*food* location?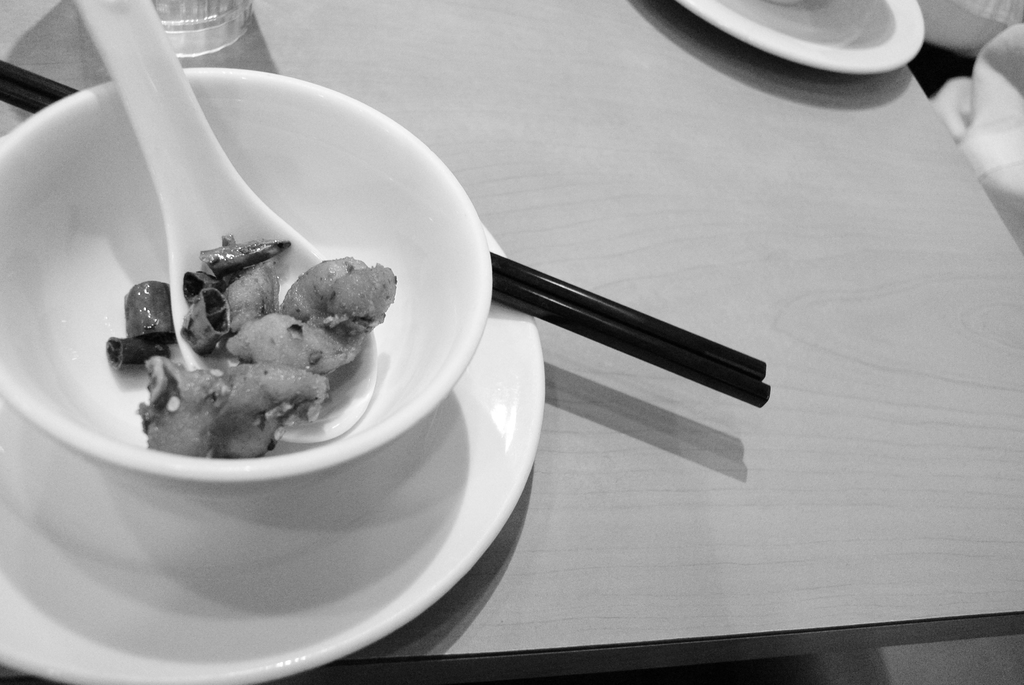
{"x1": 107, "y1": 236, "x2": 396, "y2": 455}
